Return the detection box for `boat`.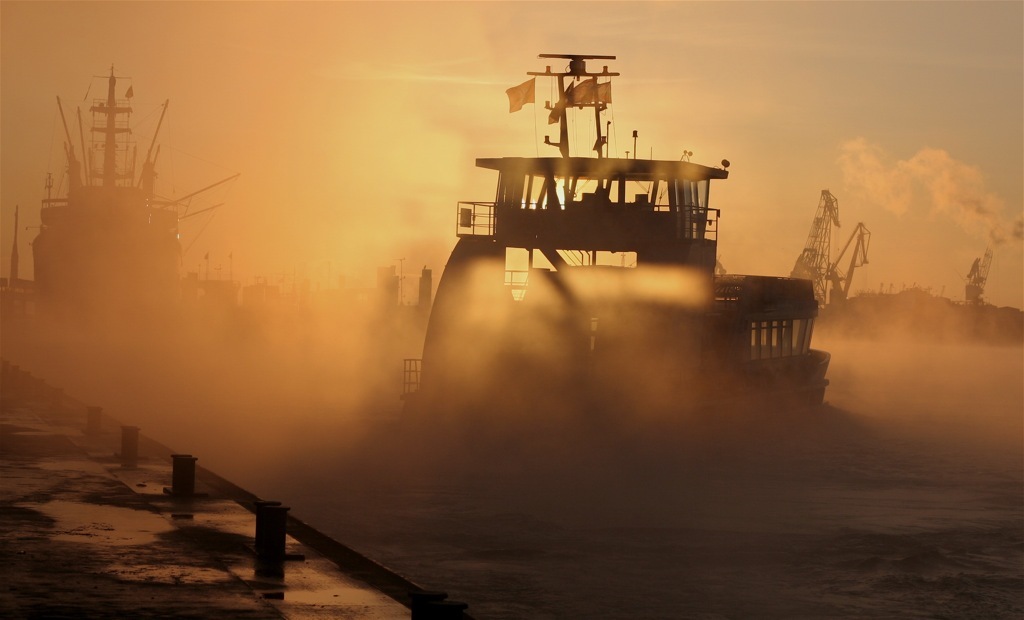
[left=31, top=63, right=243, bottom=302].
